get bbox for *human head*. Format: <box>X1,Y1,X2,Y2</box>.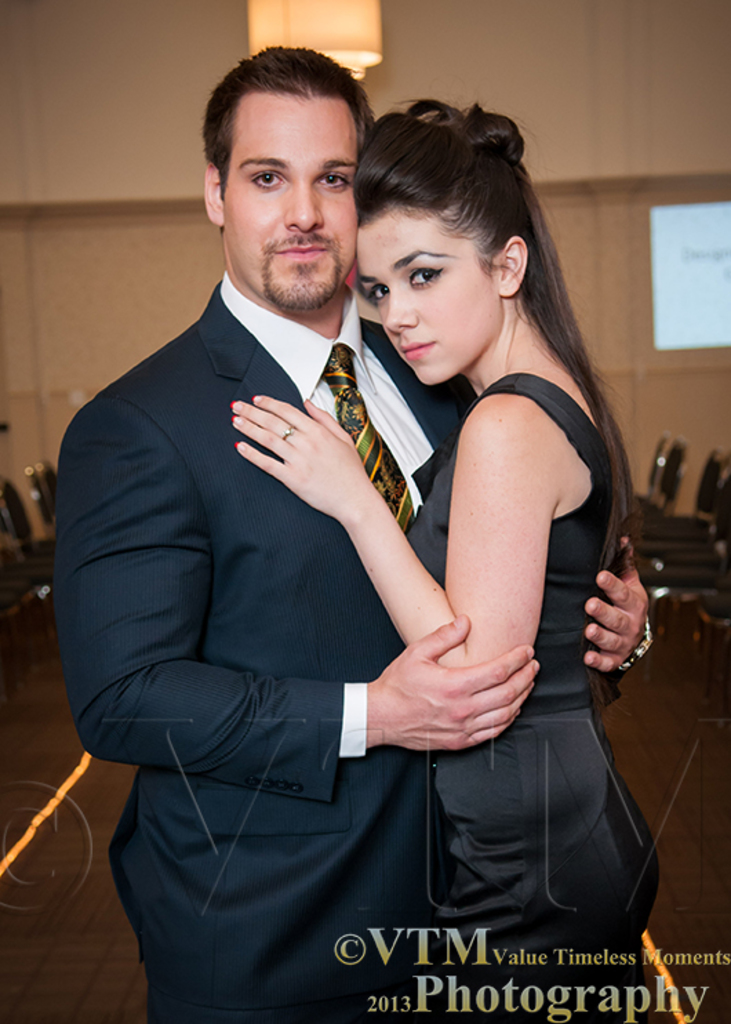
<box>338,73,565,388</box>.
